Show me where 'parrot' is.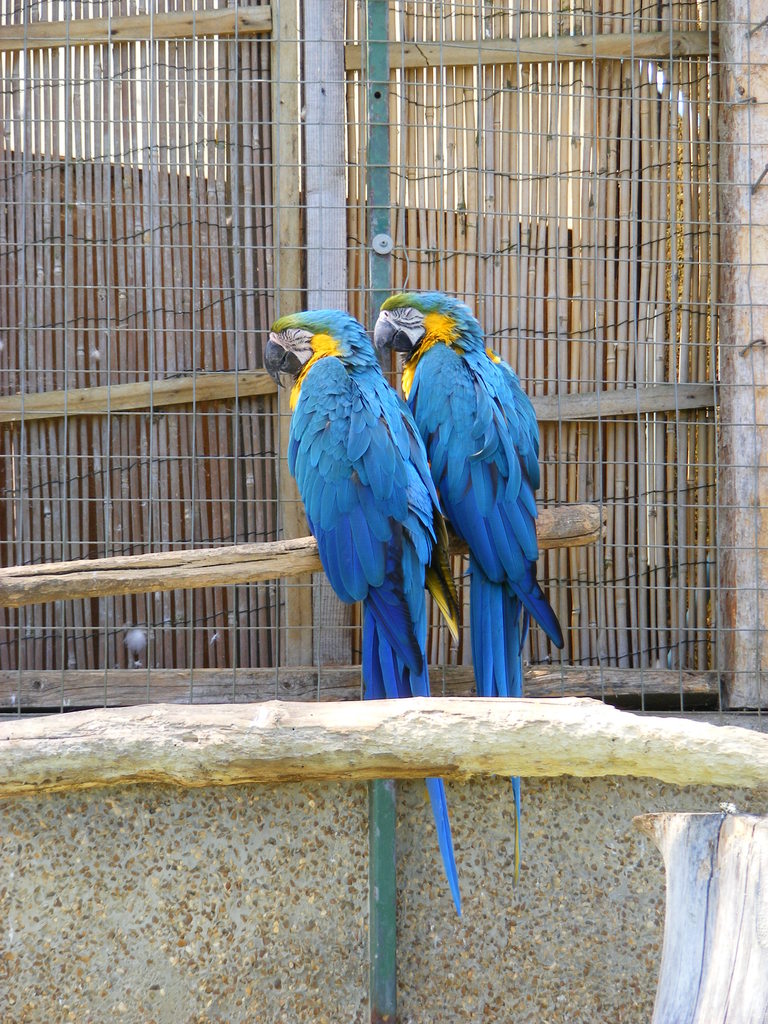
'parrot' is at <bbox>376, 291, 569, 875</bbox>.
